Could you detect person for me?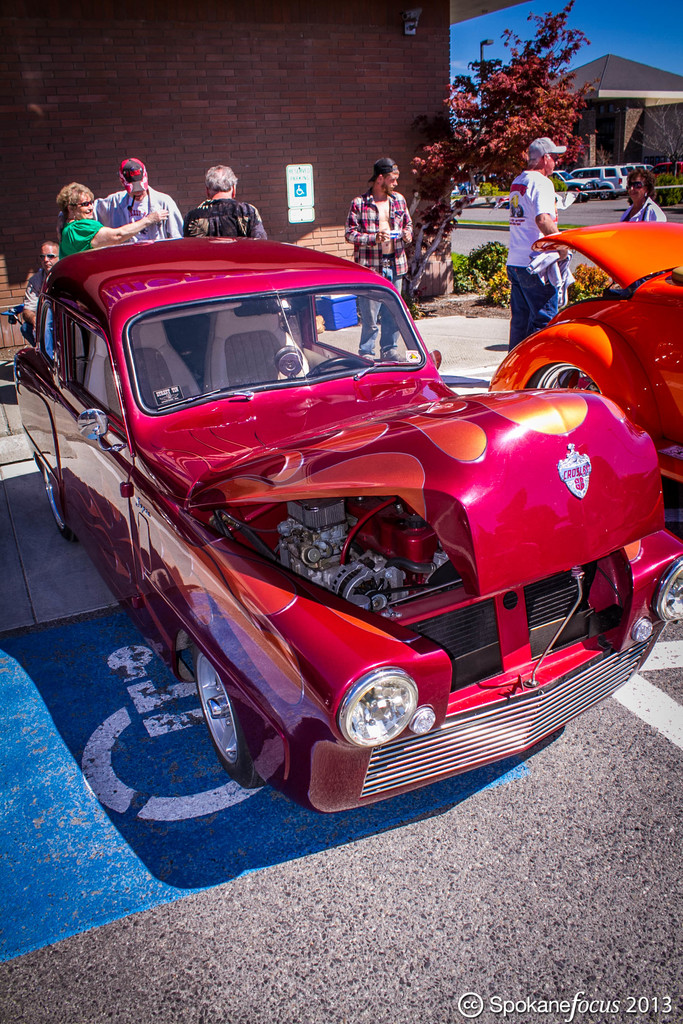
Detection result: 21, 242, 69, 358.
